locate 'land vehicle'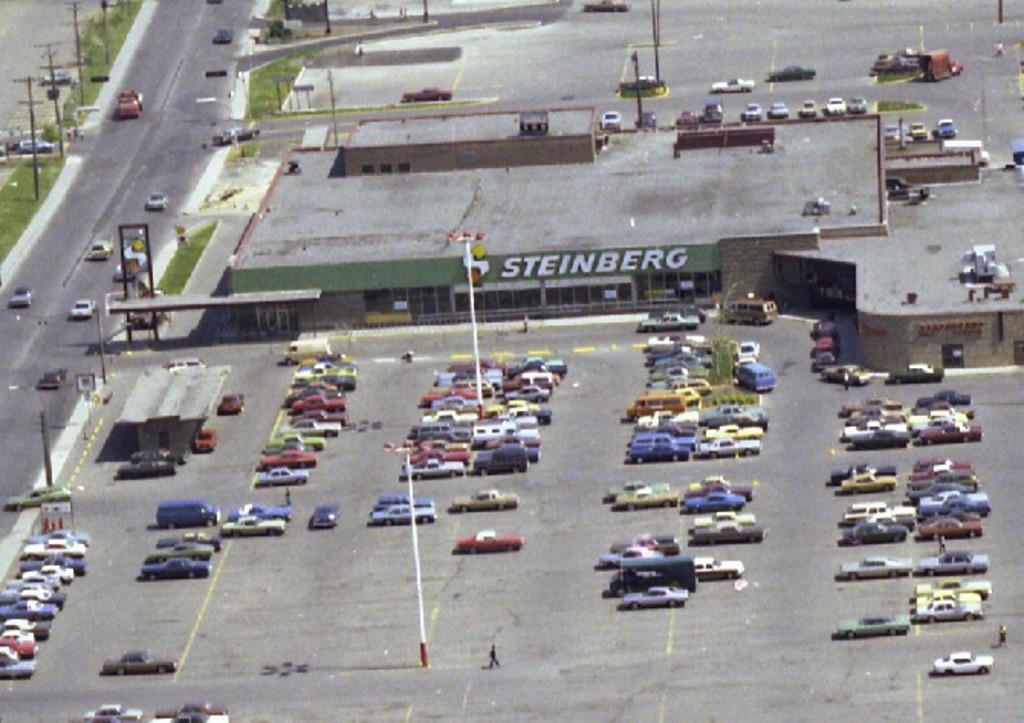
[810, 332, 844, 356]
